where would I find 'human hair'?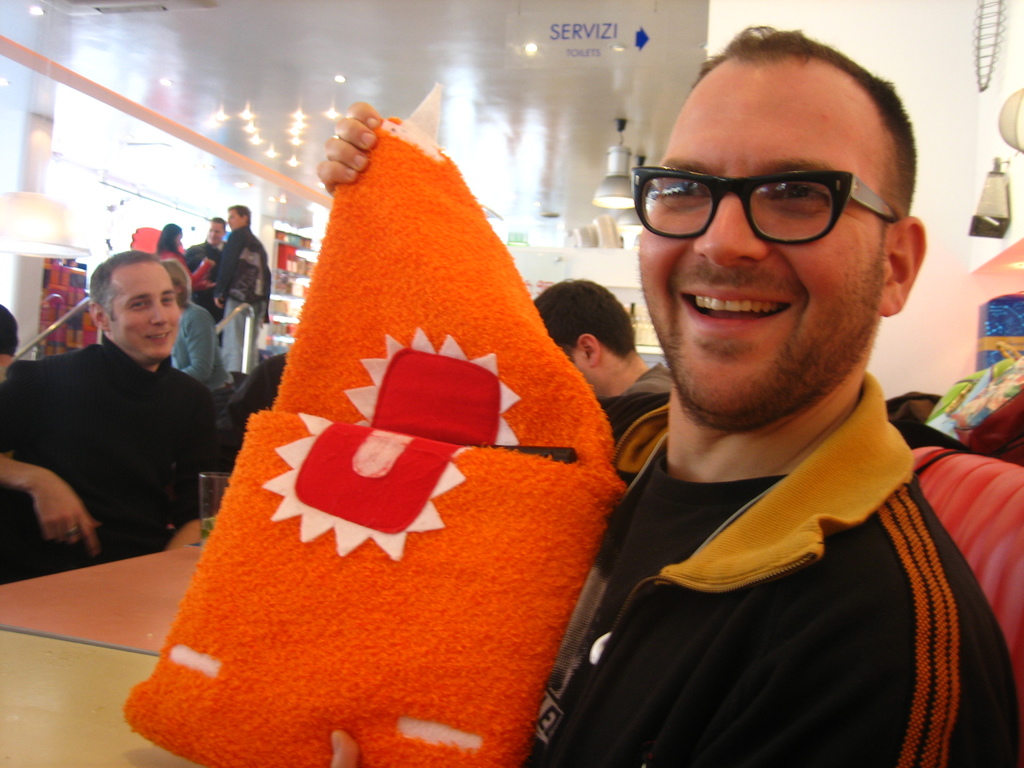
At (left=157, top=225, right=187, bottom=261).
